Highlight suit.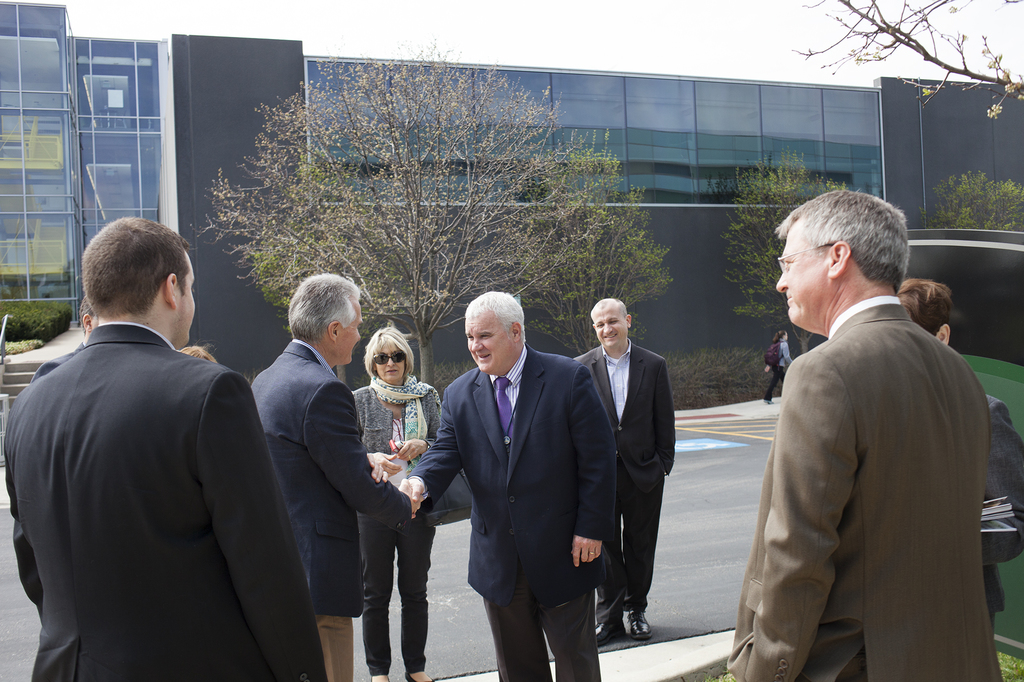
Highlighted region: bbox=[404, 340, 621, 681].
